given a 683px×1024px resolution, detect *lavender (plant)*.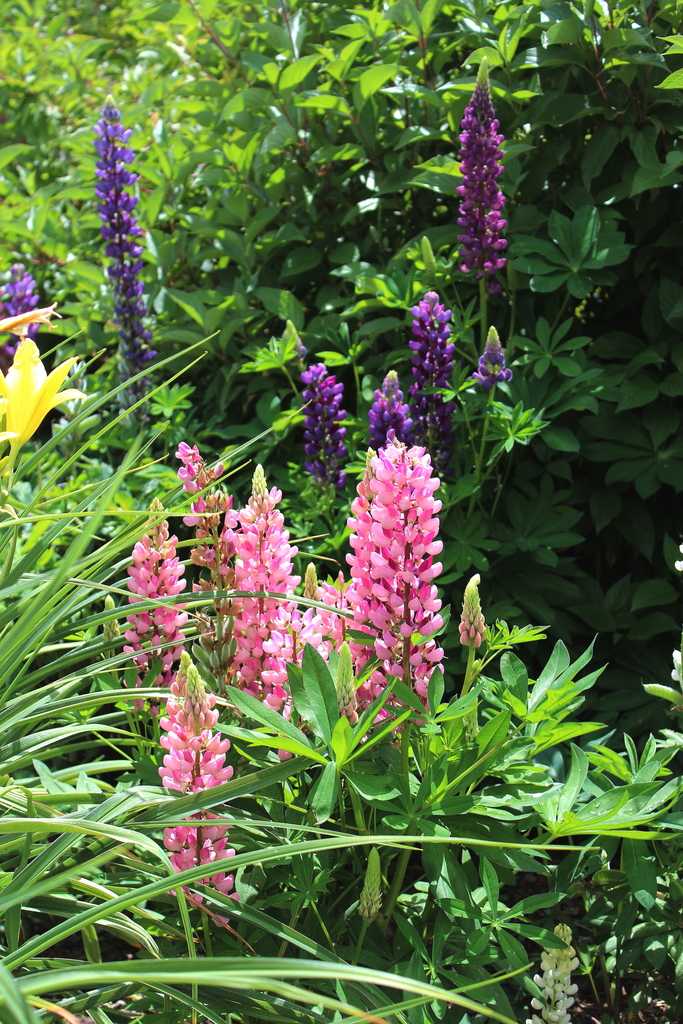
locate(359, 364, 429, 456).
